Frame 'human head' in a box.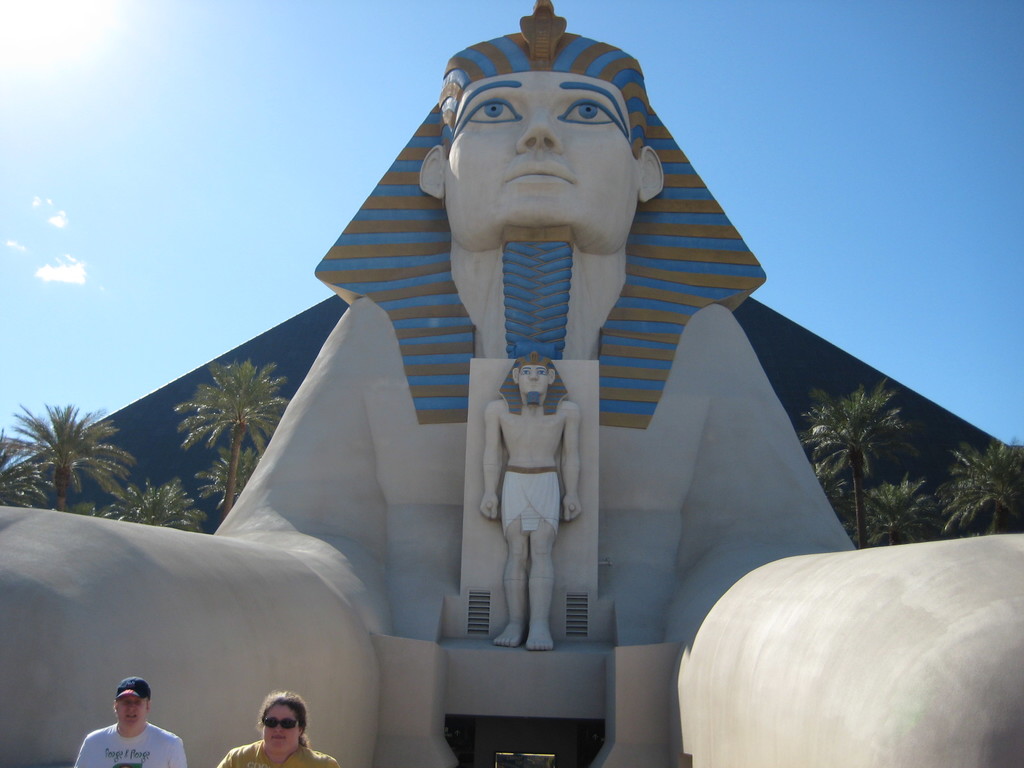
{"left": 255, "top": 691, "right": 308, "bottom": 756}.
